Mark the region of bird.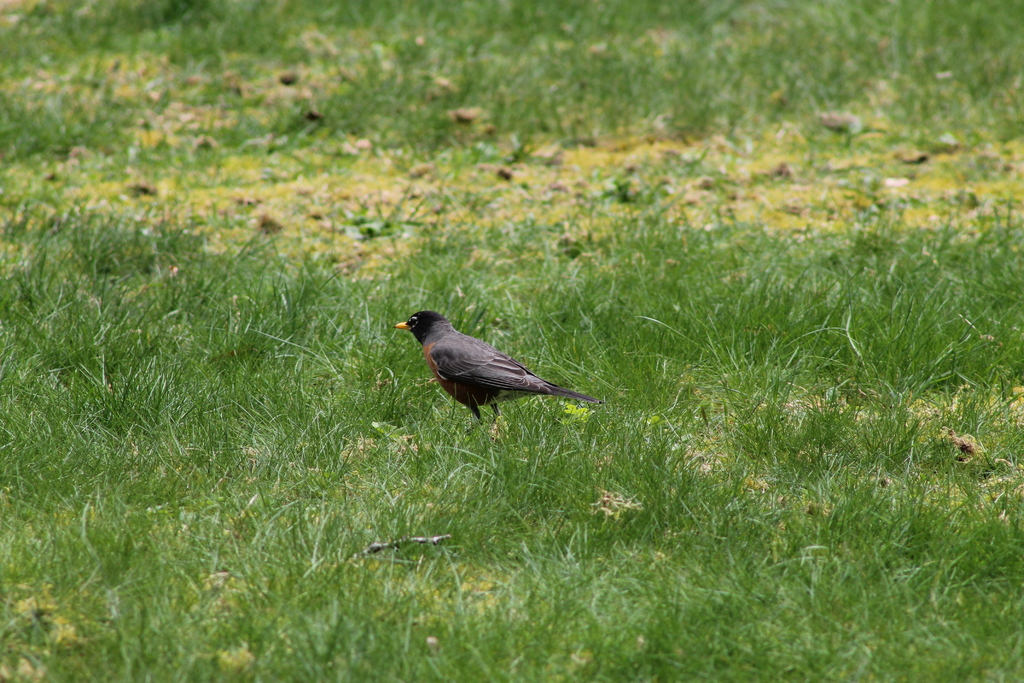
Region: (389, 301, 611, 427).
